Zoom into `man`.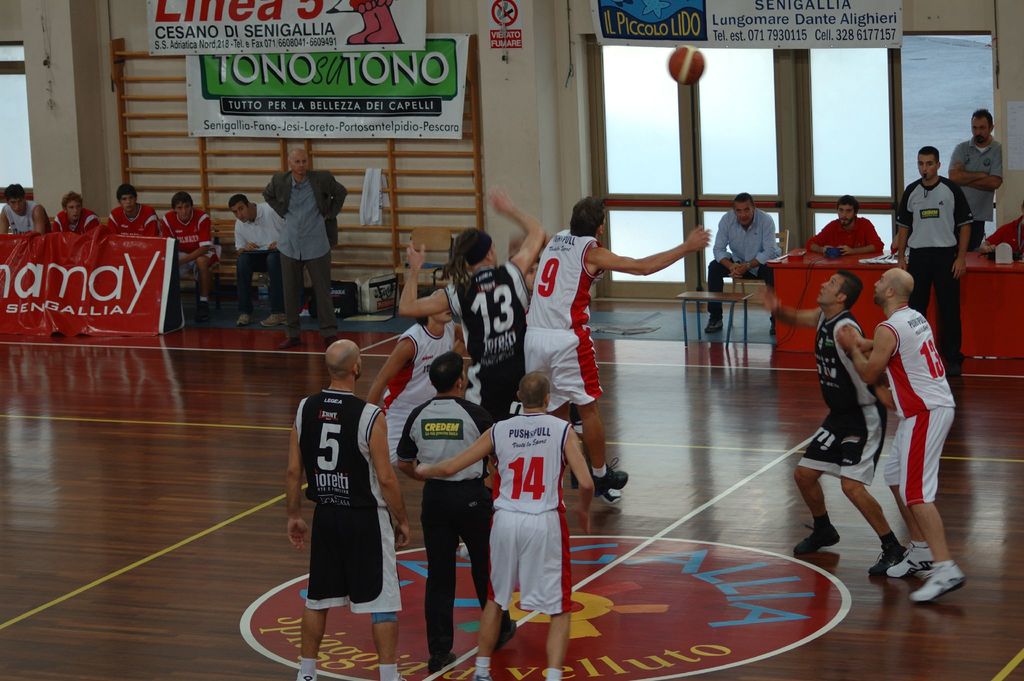
Zoom target: box=[284, 338, 412, 680].
